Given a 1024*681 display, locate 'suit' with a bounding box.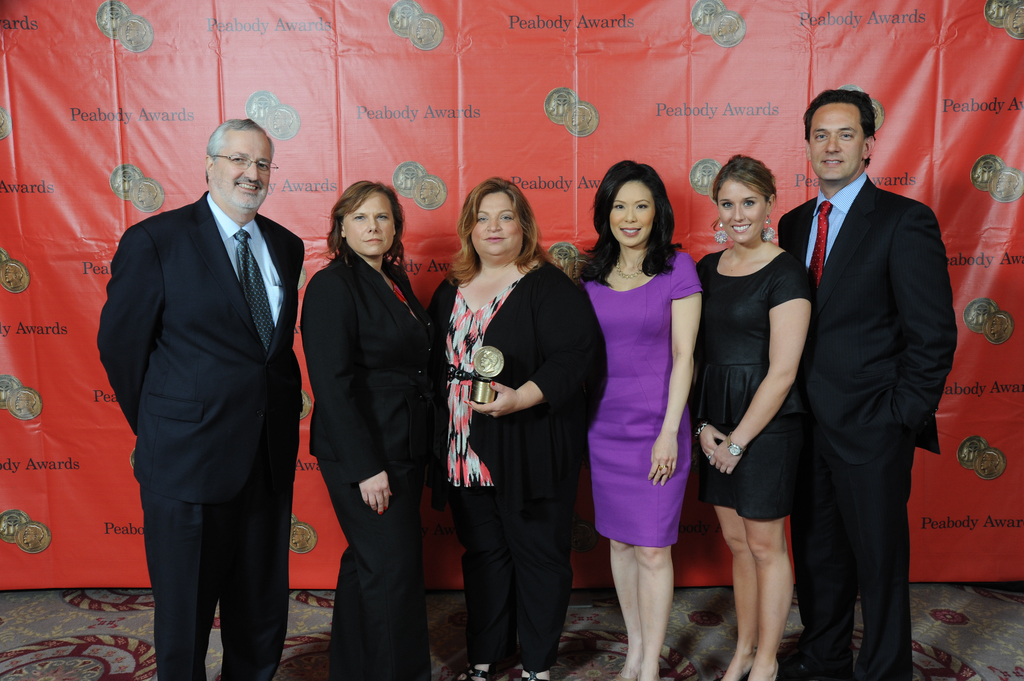
Located: select_region(751, 89, 916, 668).
